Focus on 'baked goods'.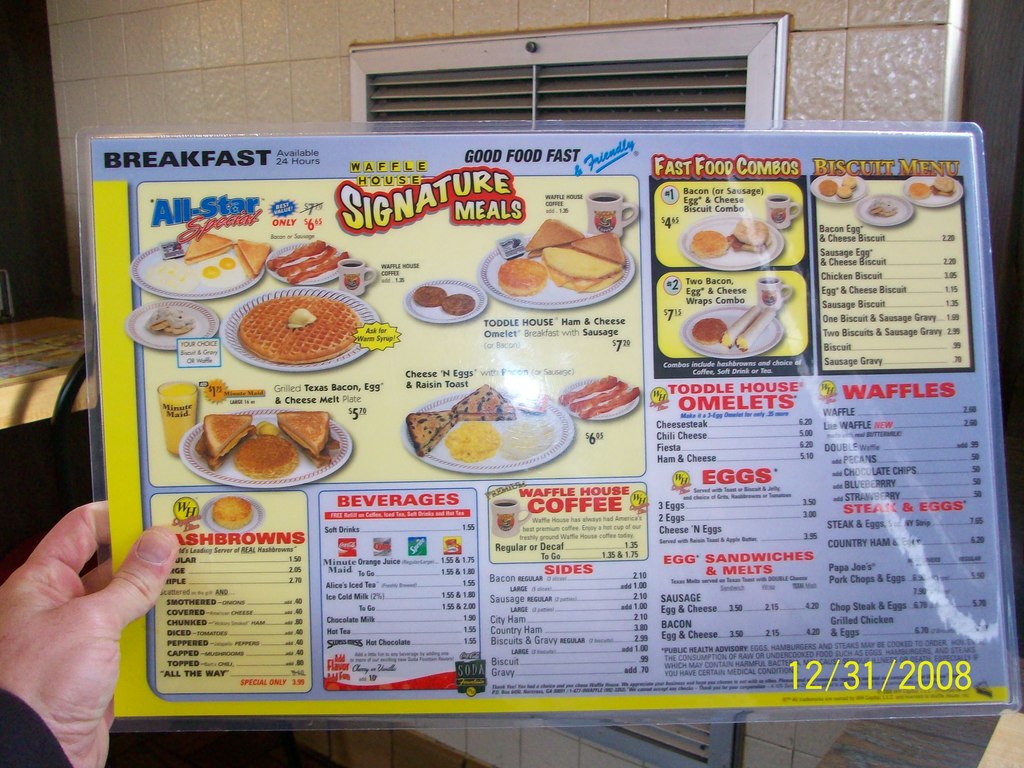
Focused at pyautogui.locateOnScreen(271, 408, 337, 470).
